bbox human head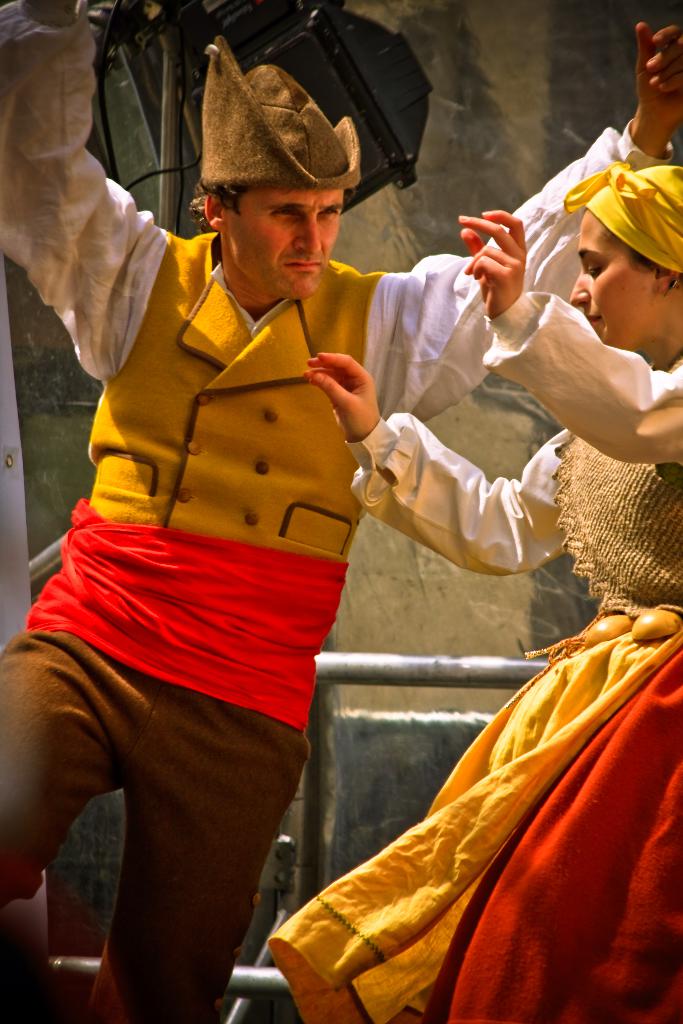
201, 175, 342, 307
